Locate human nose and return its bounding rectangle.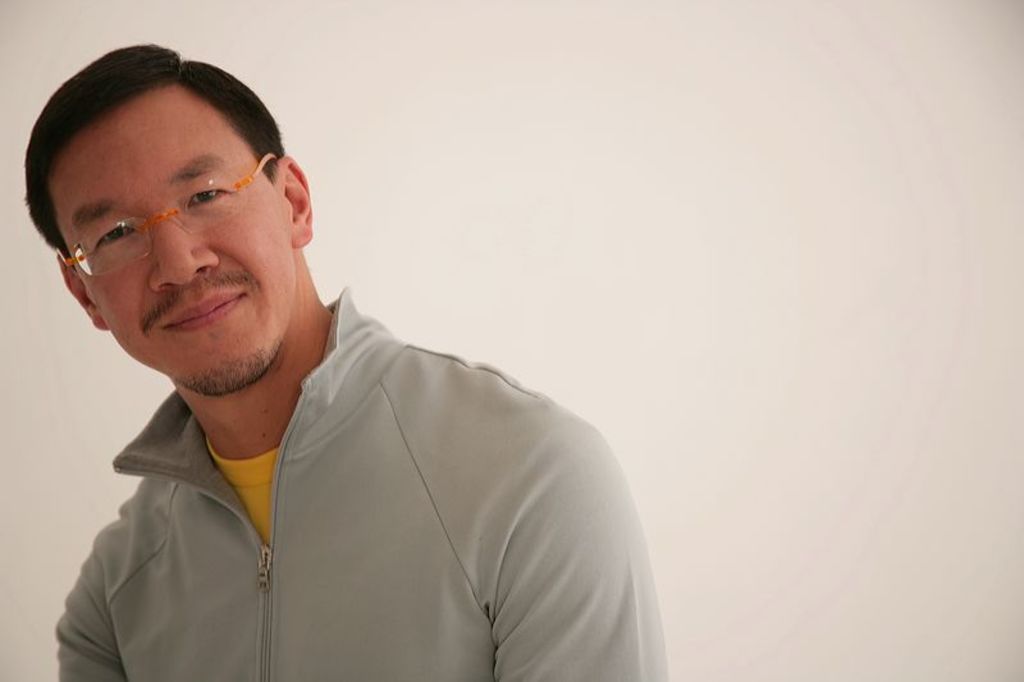
(147,197,219,290).
